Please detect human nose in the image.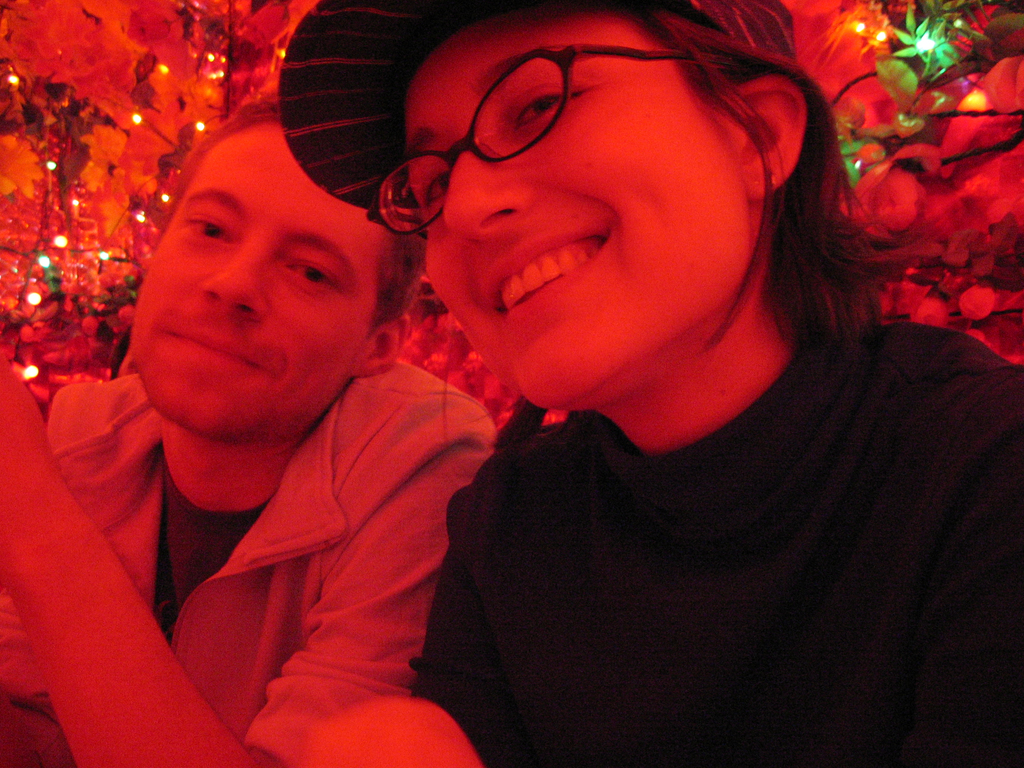
bbox=[440, 152, 531, 245].
